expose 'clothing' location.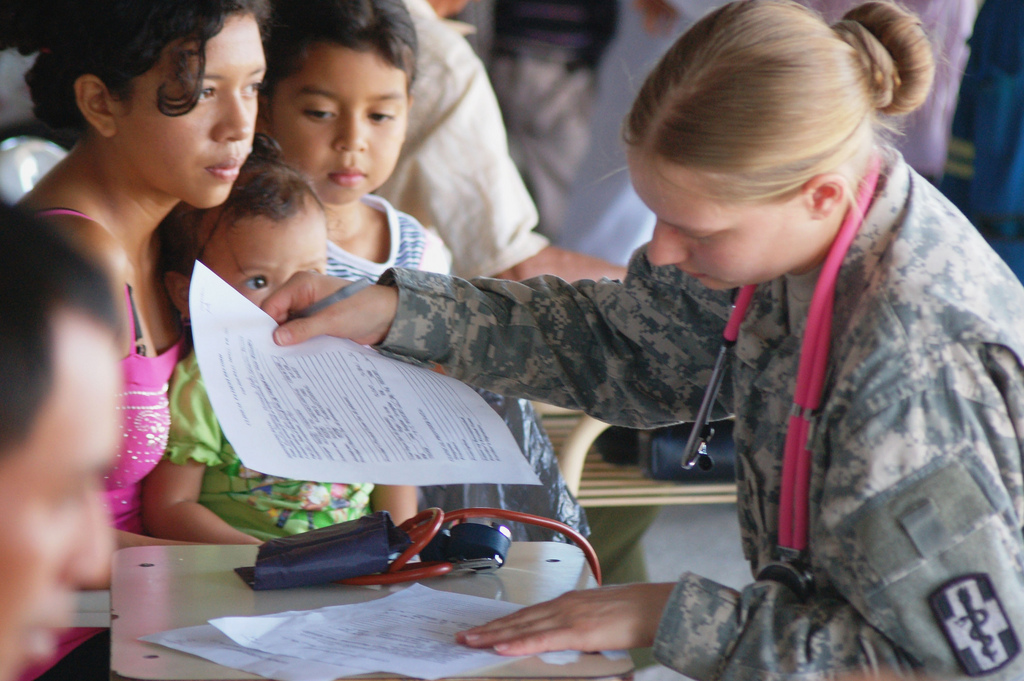
Exposed at Rect(156, 338, 380, 548).
